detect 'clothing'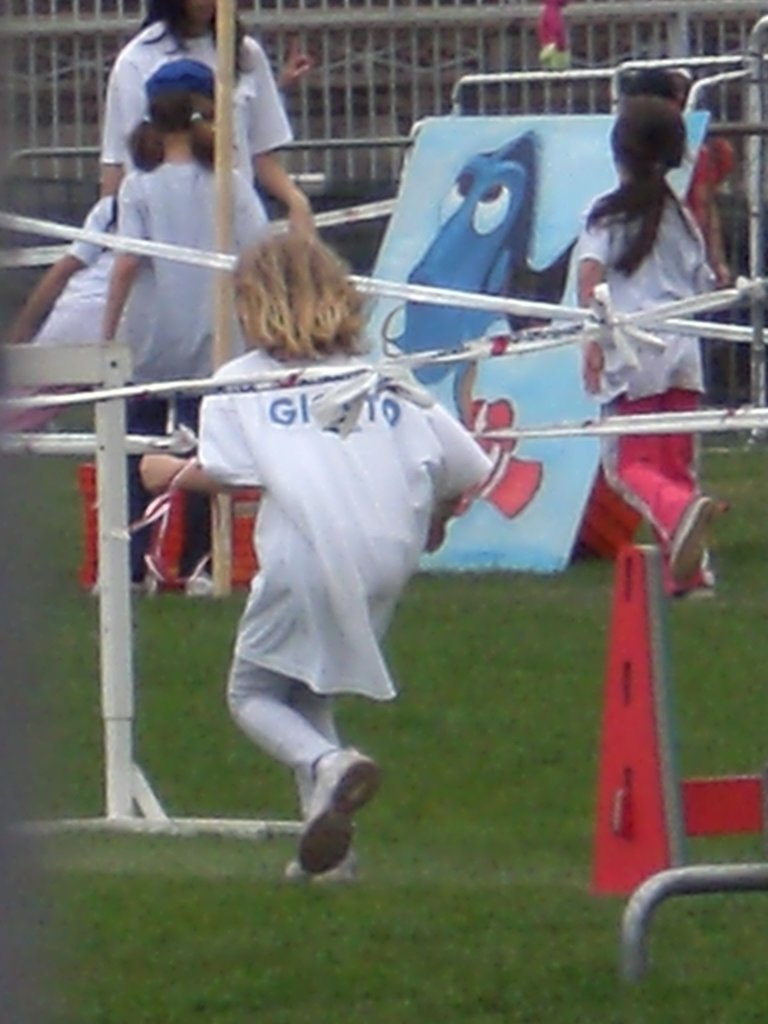
select_region(106, 10, 291, 177)
